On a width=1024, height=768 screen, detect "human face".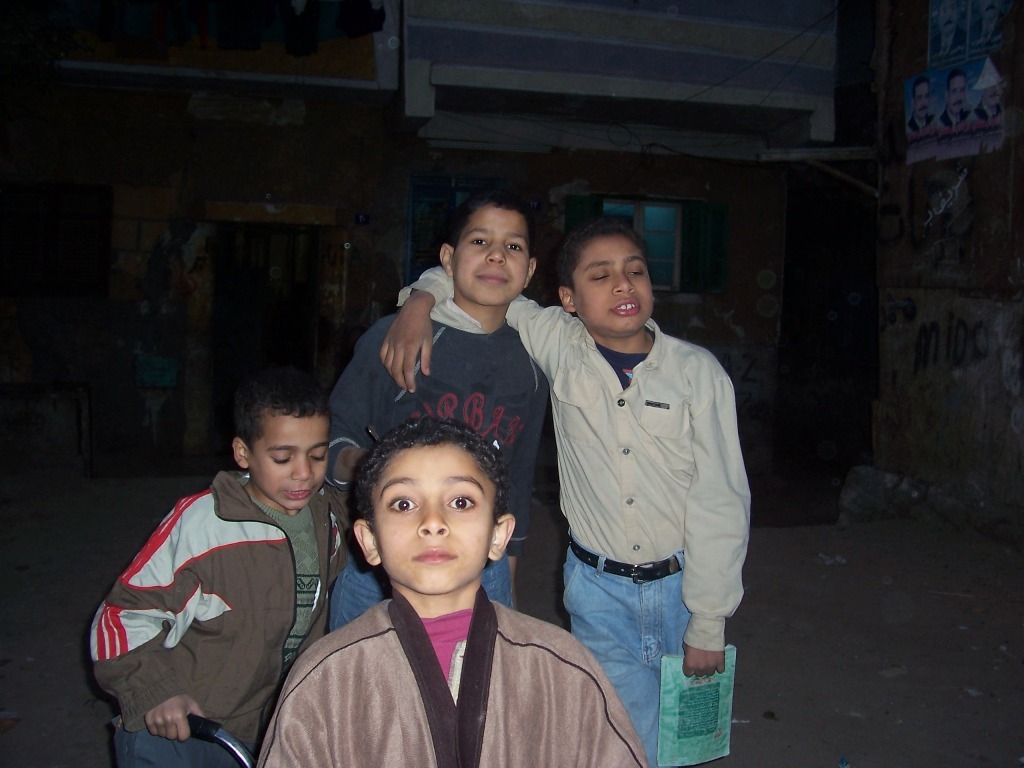
Rect(259, 410, 325, 506).
